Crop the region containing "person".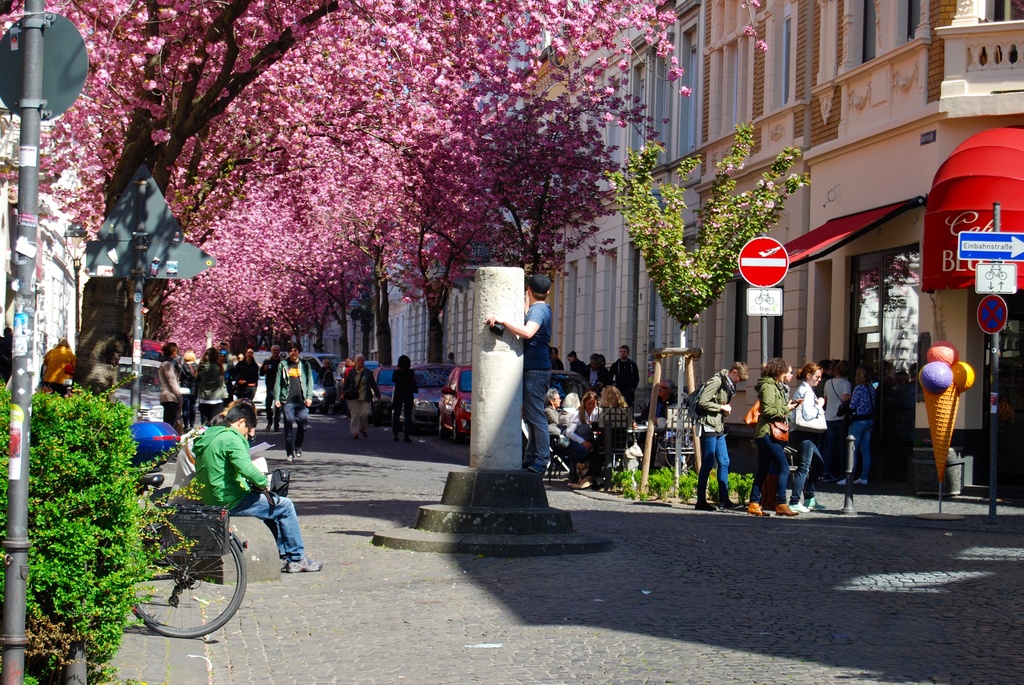
Crop region: rect(545, 391, 581, 467).
